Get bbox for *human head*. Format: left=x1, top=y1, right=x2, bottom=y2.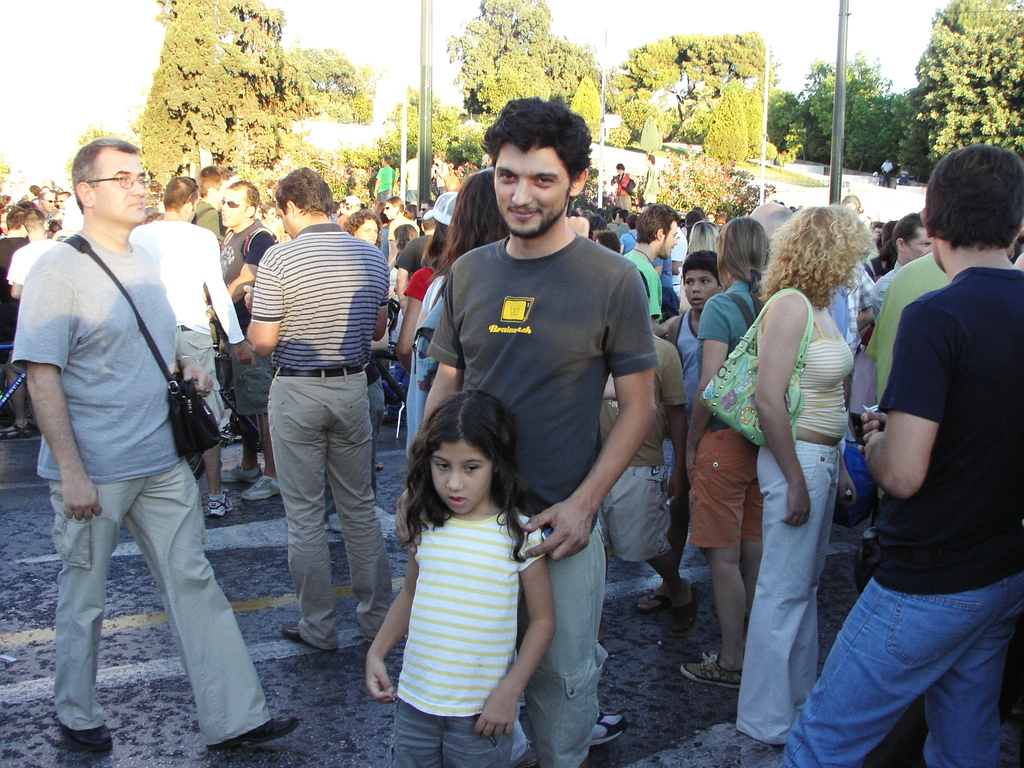
left=645, top=154, right=655, bottom=166.
